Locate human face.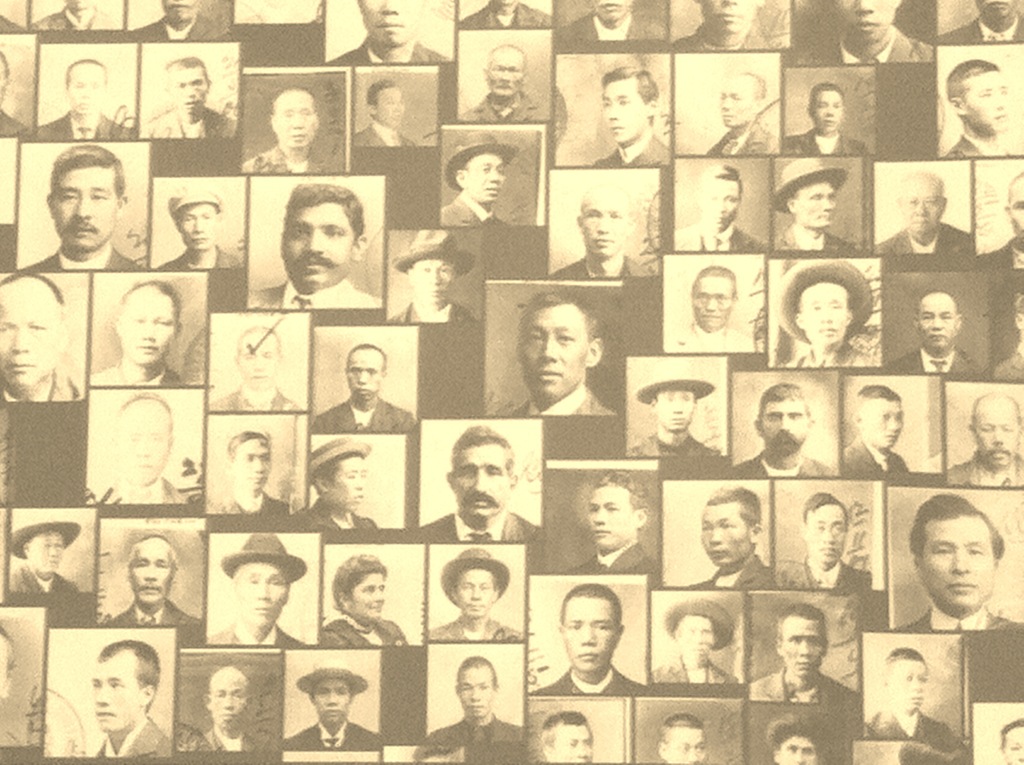
Bounding box: bbox(88, 652, 137, 732).
